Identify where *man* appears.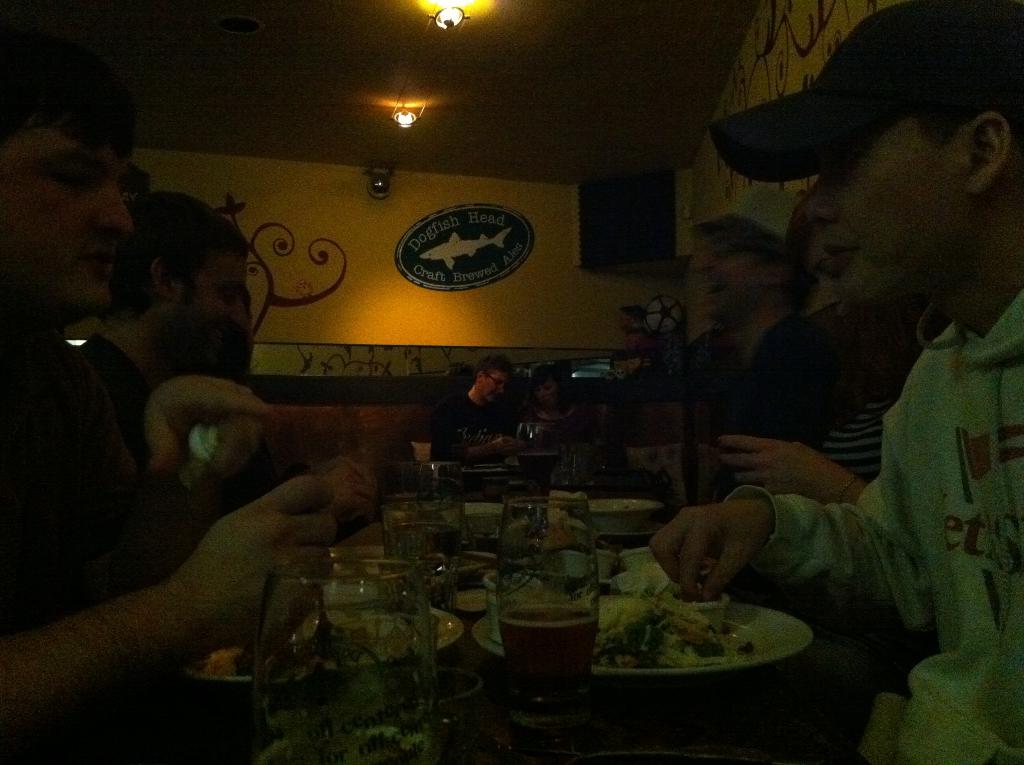
Appears at rect(676, 184, 822, 495).
